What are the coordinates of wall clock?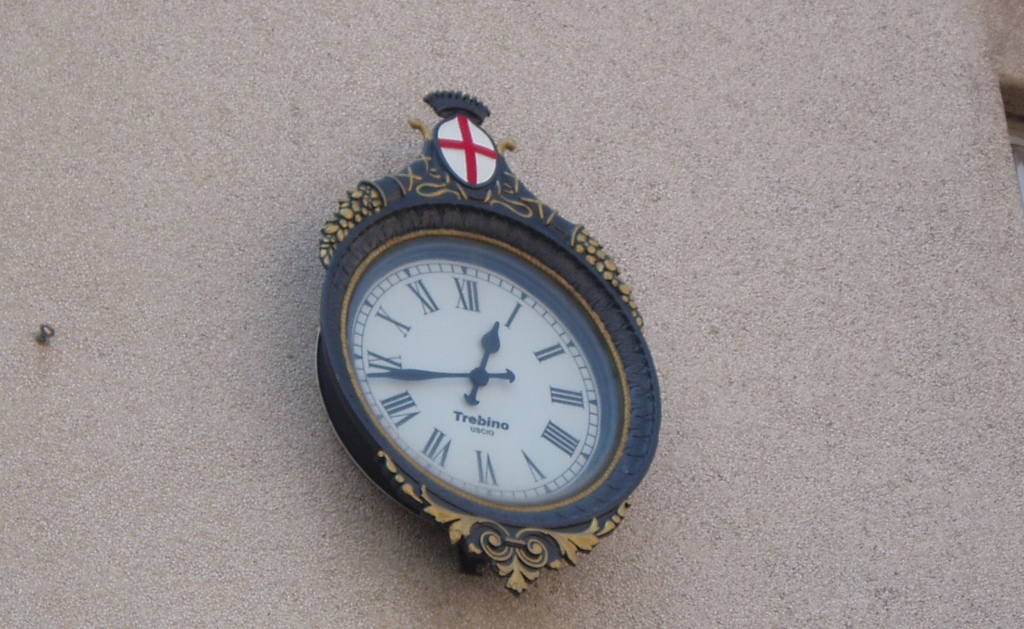
[left=325, top=130, right=657, bottom=596].
